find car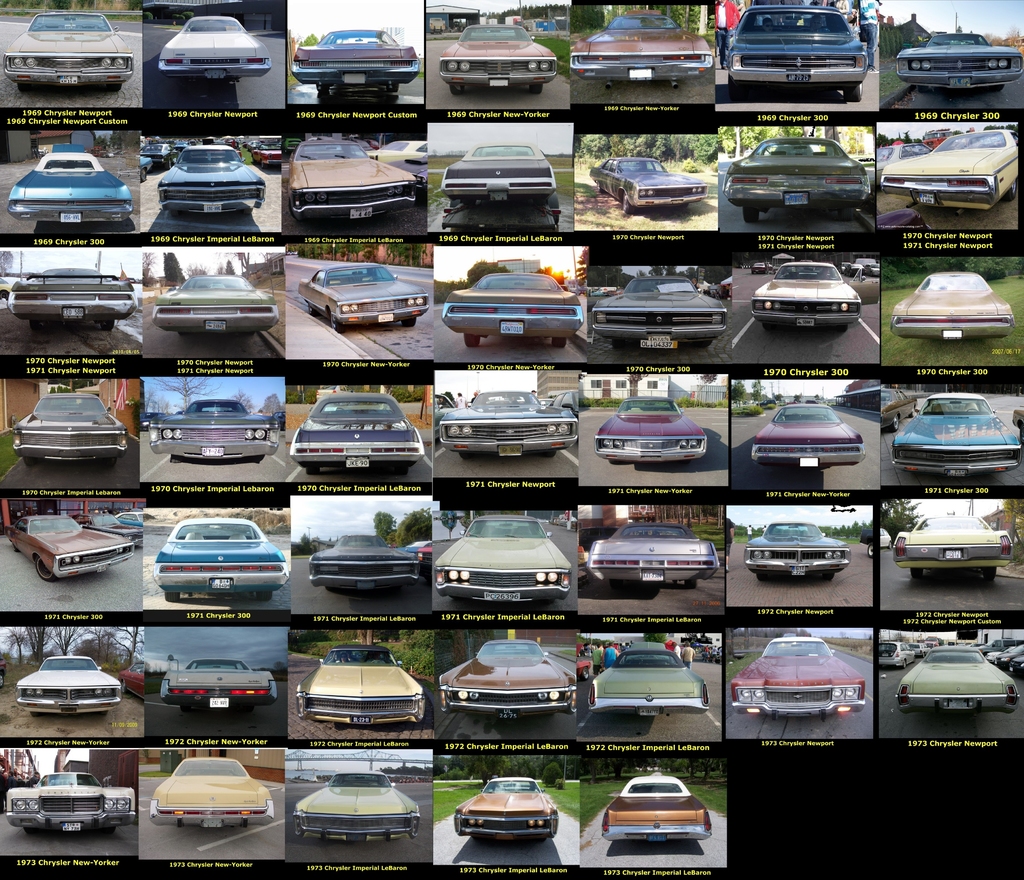
x1=458 y1=778 x2=557 y2=837
